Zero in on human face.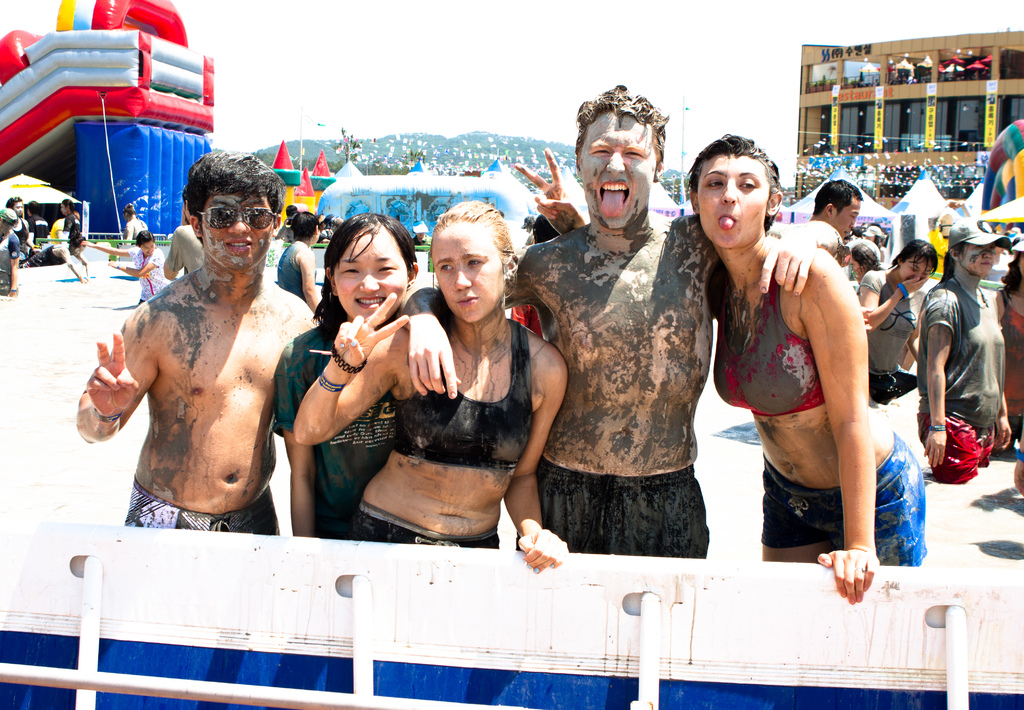
Zeroed in: 692/150/769/248.
